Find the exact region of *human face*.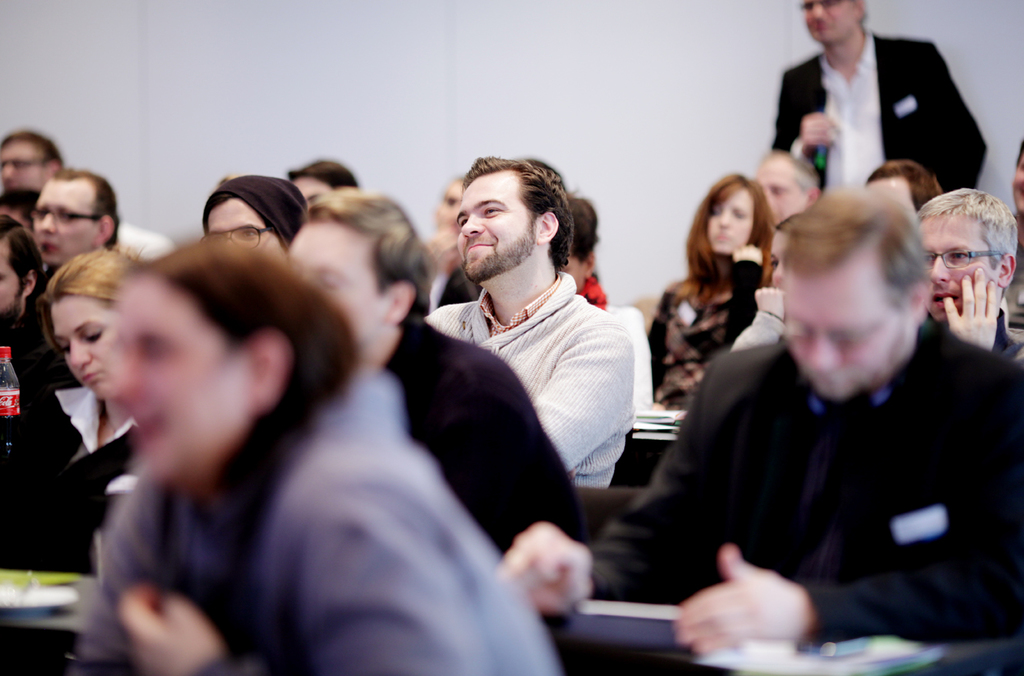
Exact region: detection(803, 0, 863, 39).
